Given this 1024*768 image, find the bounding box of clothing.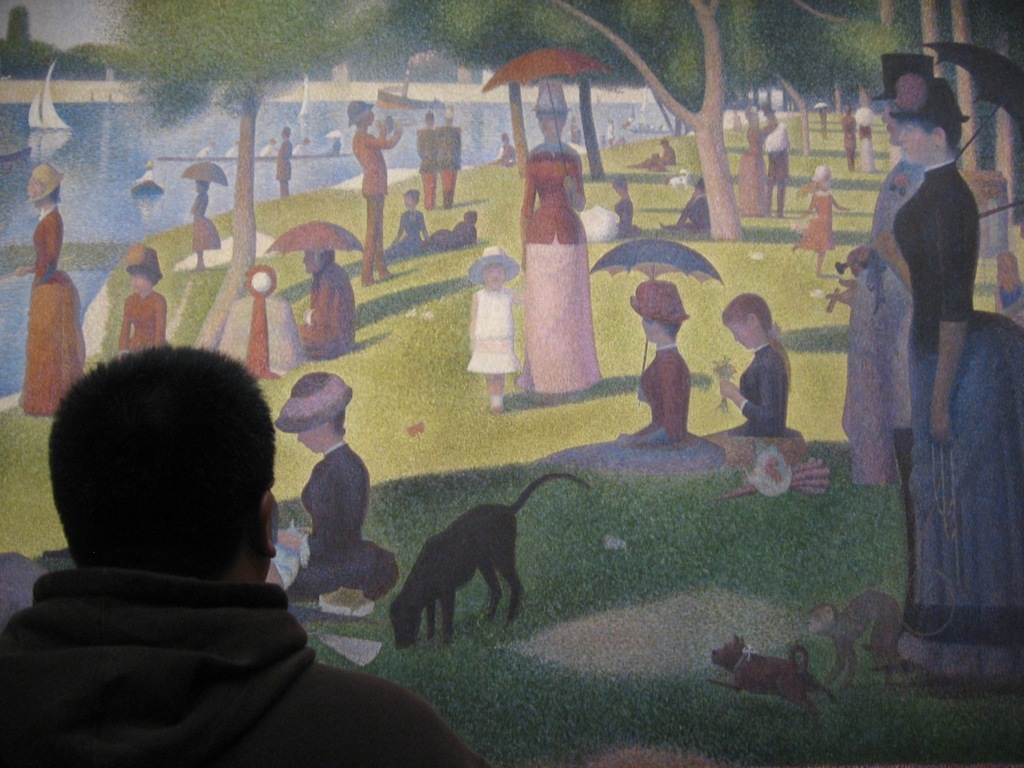
rect(224, 286, 296, 380).
